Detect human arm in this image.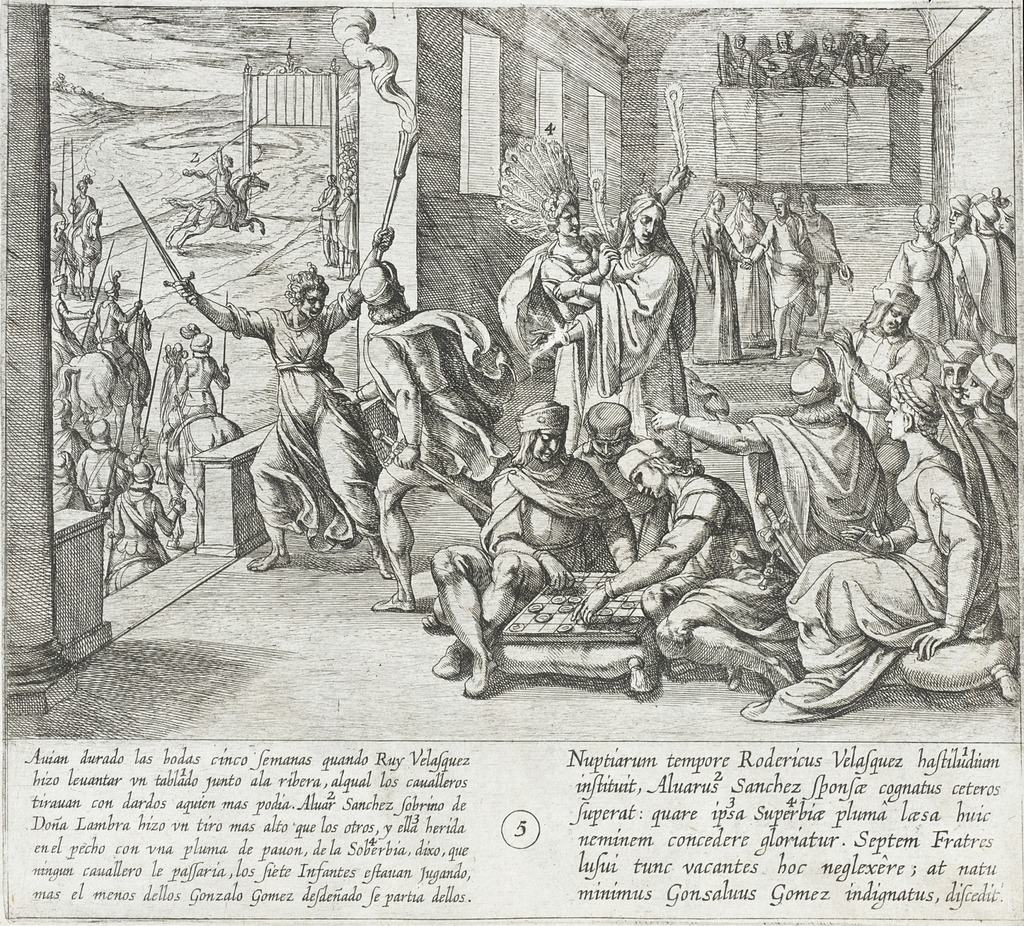
Detection: l=588, t=462, r=632, b=567.
